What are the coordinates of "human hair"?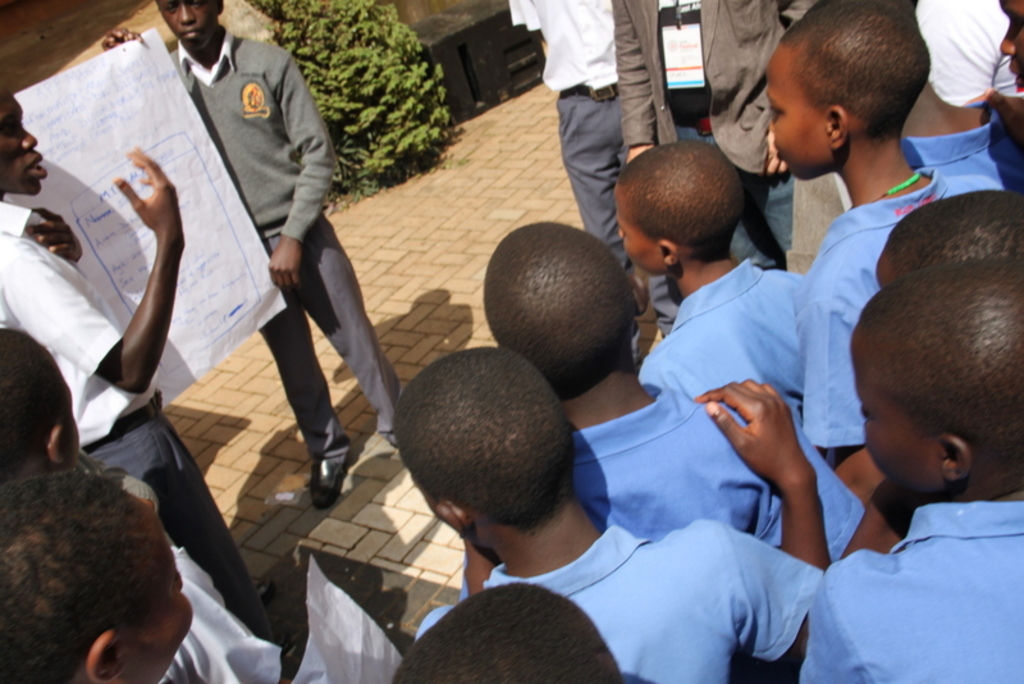
(left=891, top=190, right=1023, bottom=281).
